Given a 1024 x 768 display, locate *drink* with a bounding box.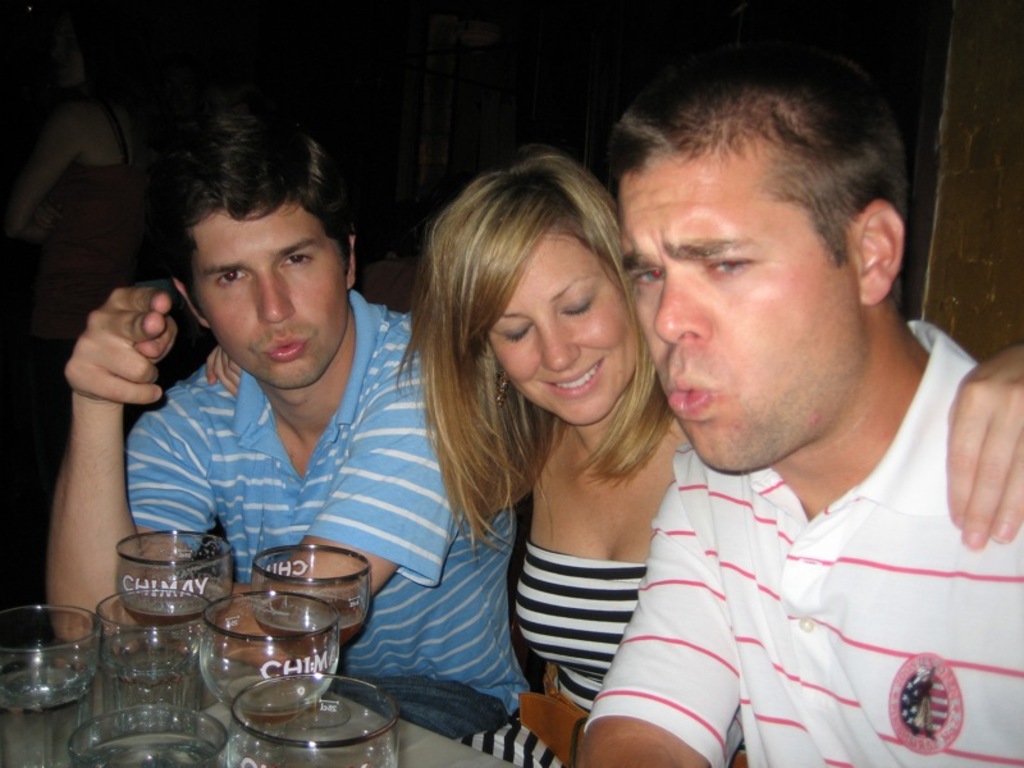
Located: l=124, t=591, r=214, b=623.
